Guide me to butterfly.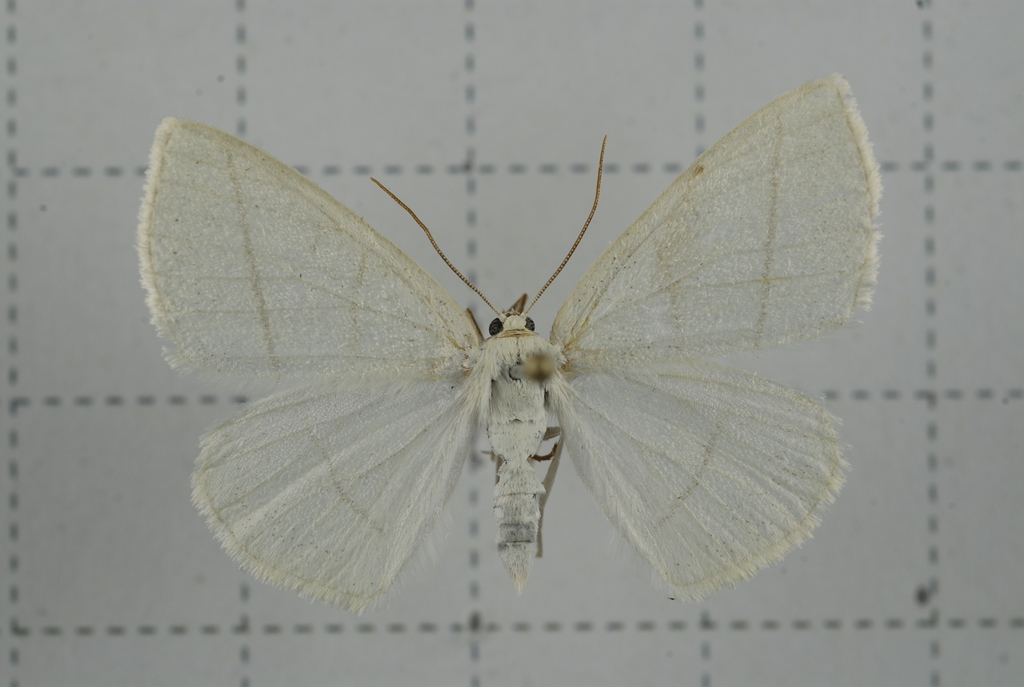
Guidance: 120:84:888:633.
